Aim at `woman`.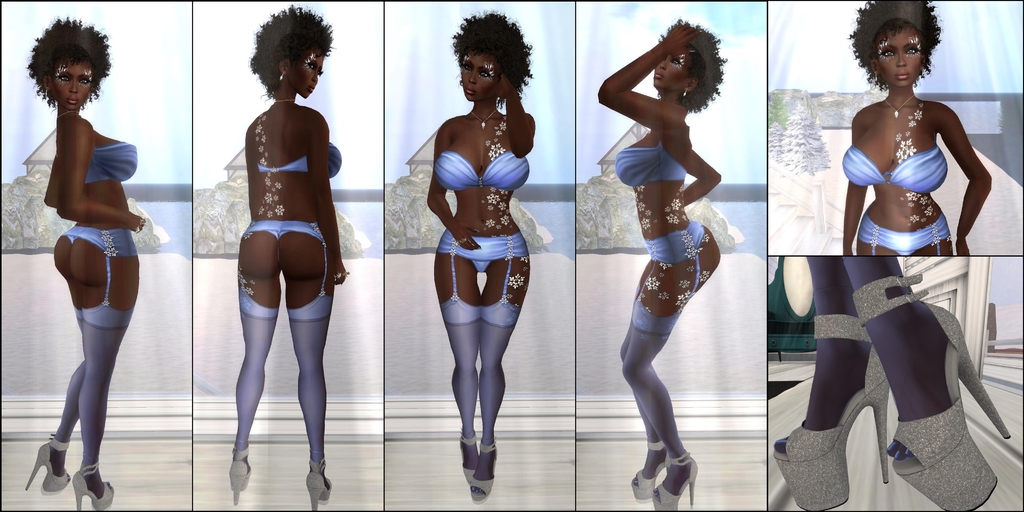
Aimed at pyautogui.locateOnScreen(402, 6, 541, 481).
